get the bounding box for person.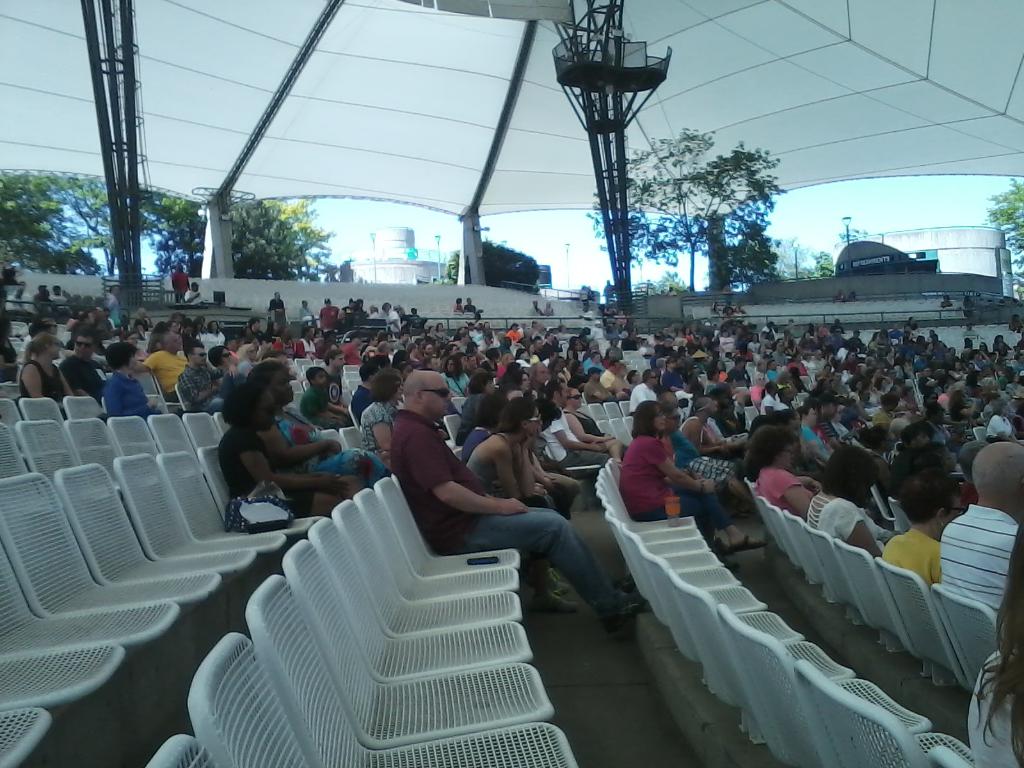
(x1=983, y1=397, x2=1023, y2=439).
